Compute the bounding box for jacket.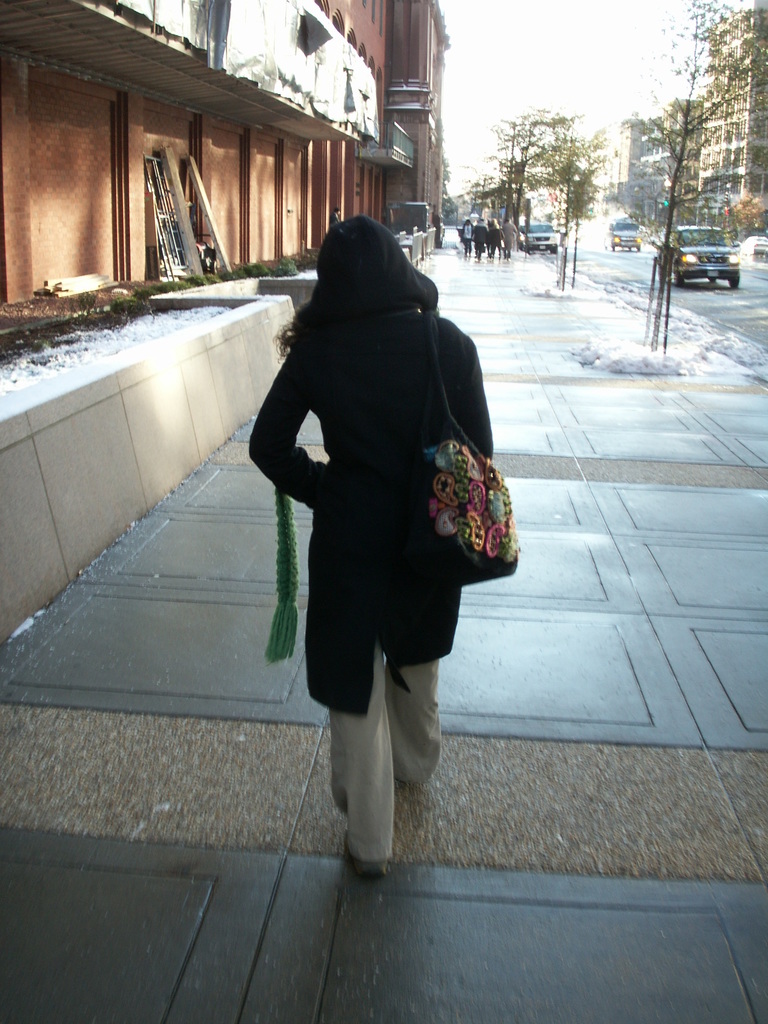
x1=243, y1=185, x2=499, y2=630.
